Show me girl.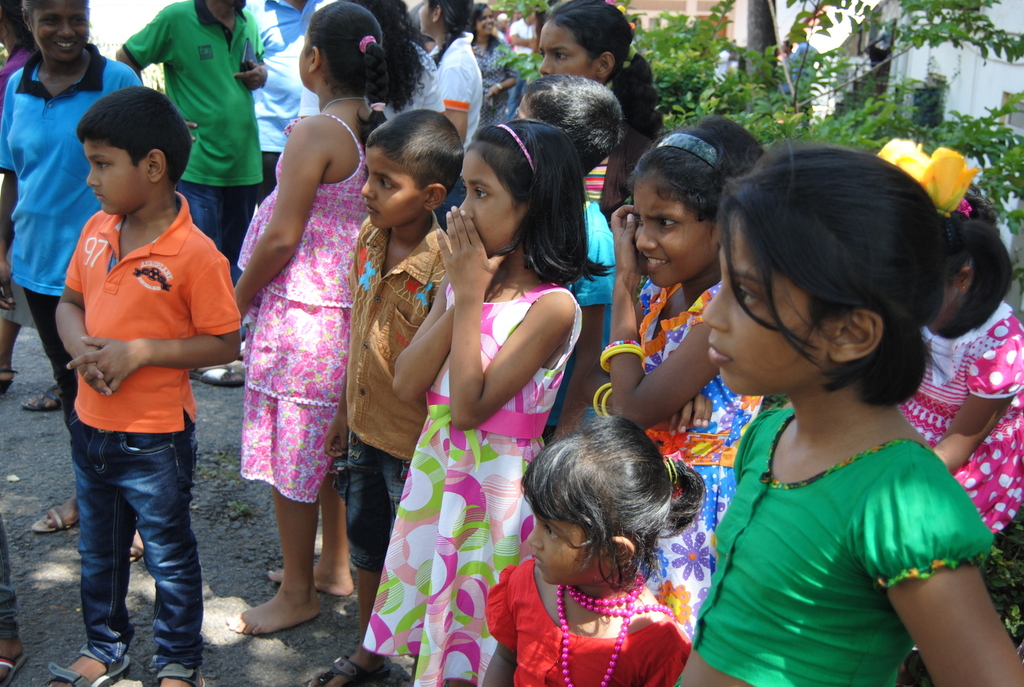
girl is here: rect(409, 0, 479, 233).
